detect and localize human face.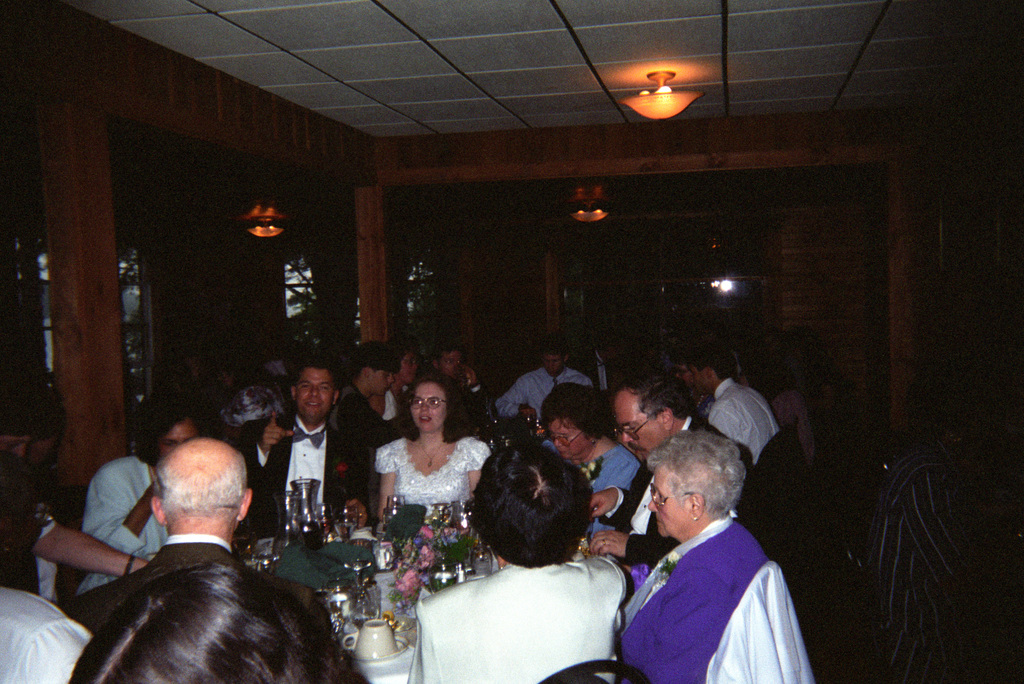
Localized at [439,351,464,379].
